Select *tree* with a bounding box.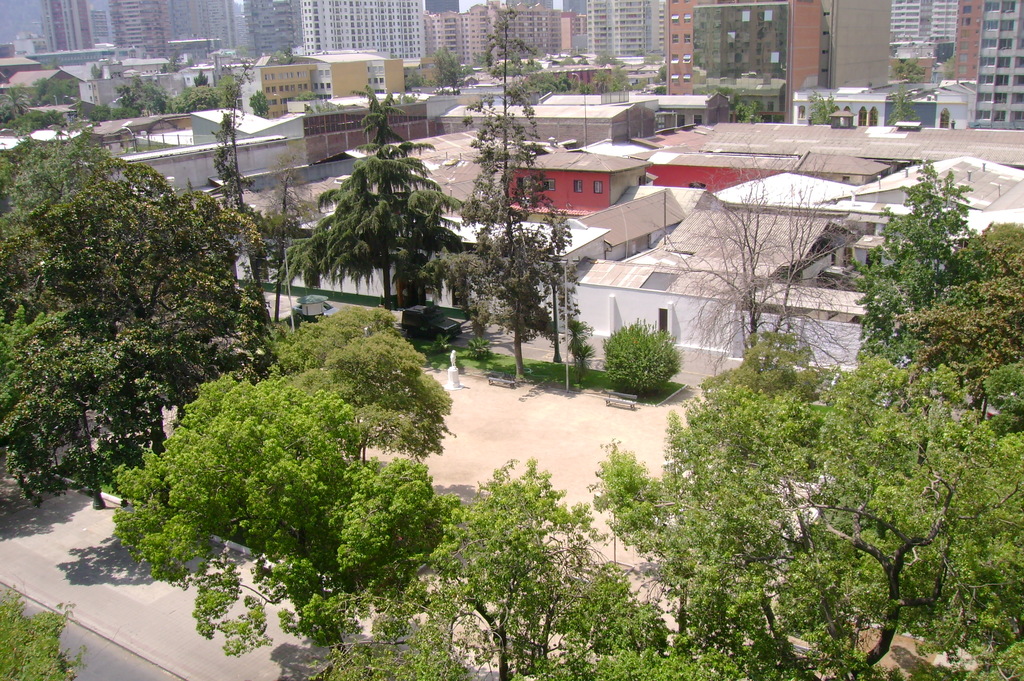
[268, 78, 467, 310].
